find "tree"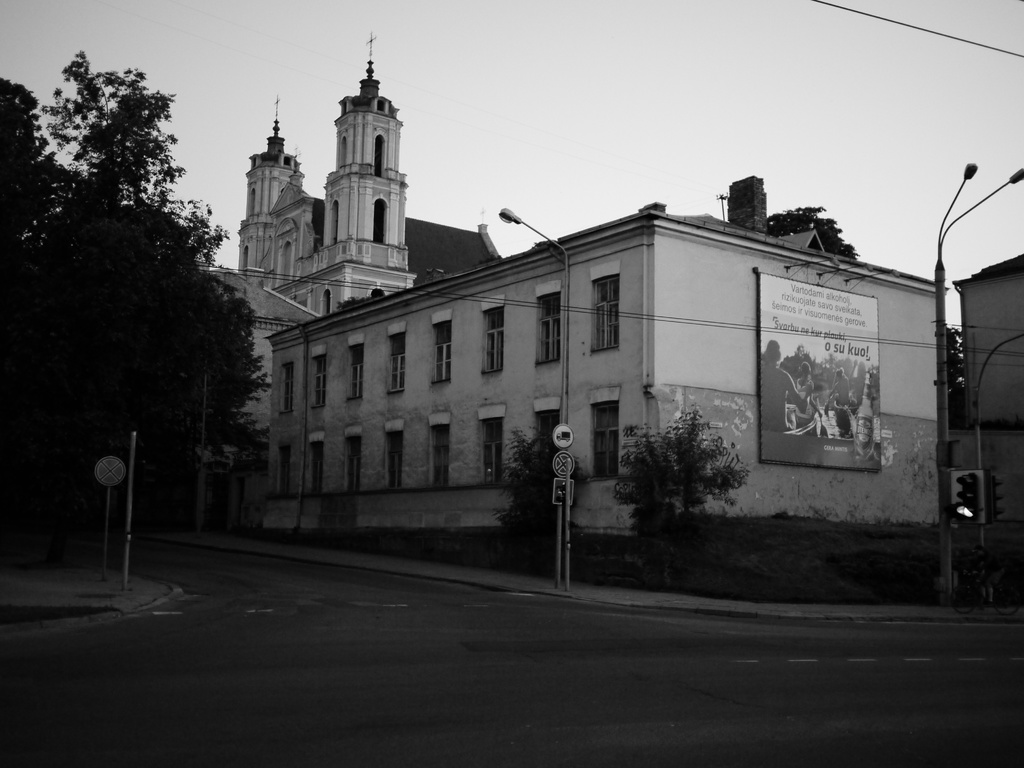
detection(765, 203, 852, 257)
